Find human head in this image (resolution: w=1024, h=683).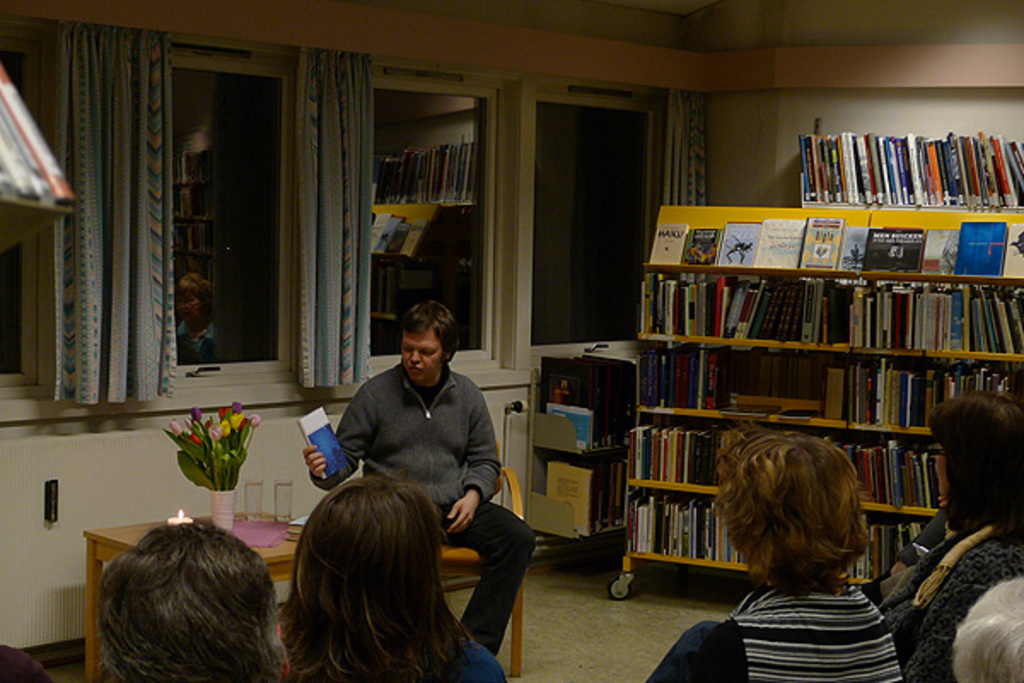
<box>396,299,463,386</box>.
